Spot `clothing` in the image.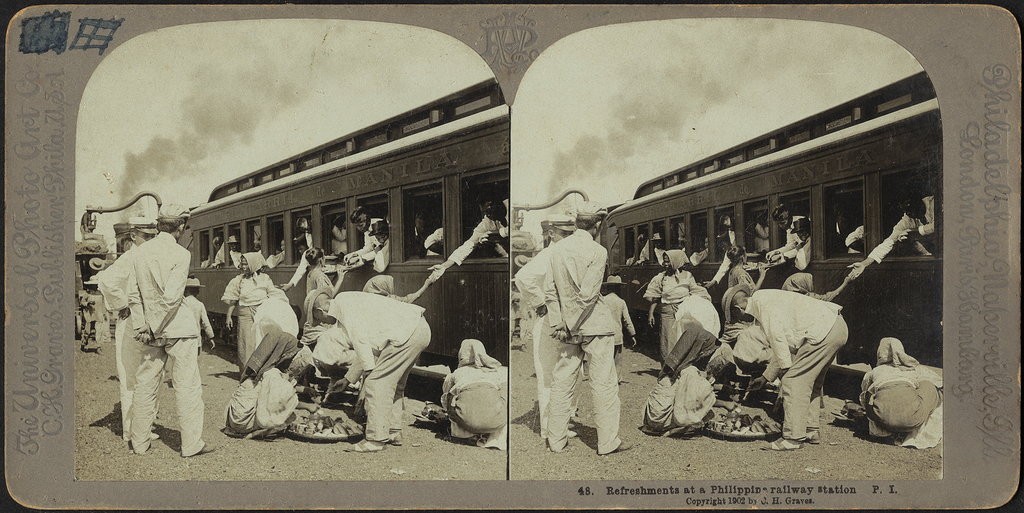
`clothing` found at 775:215:812:272.
